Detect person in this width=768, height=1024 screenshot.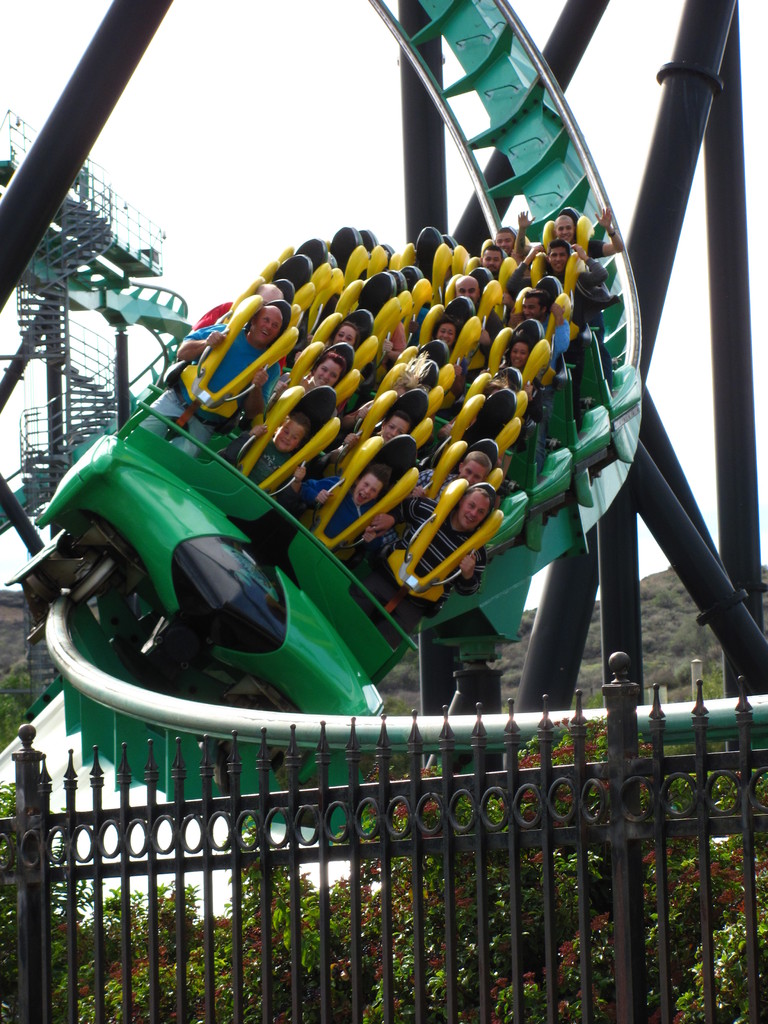
Detection: x1=269 y1=353 x2=351 y2=417.
